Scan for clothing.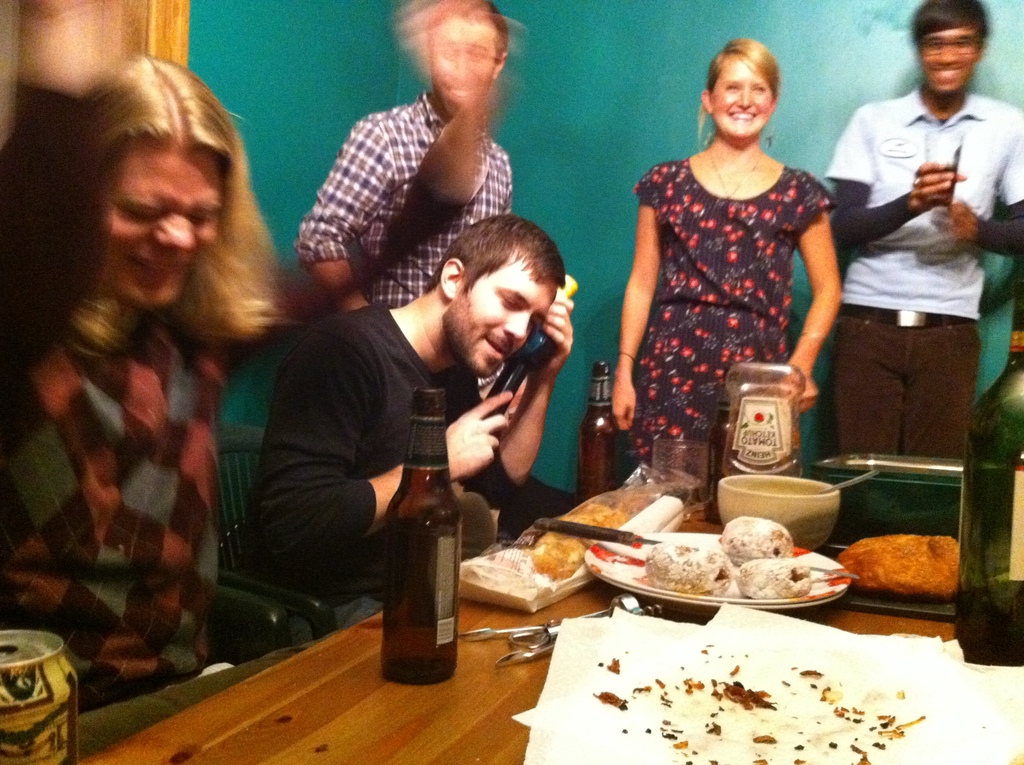
Scan result: bbox(264, 309, 538, 622).
